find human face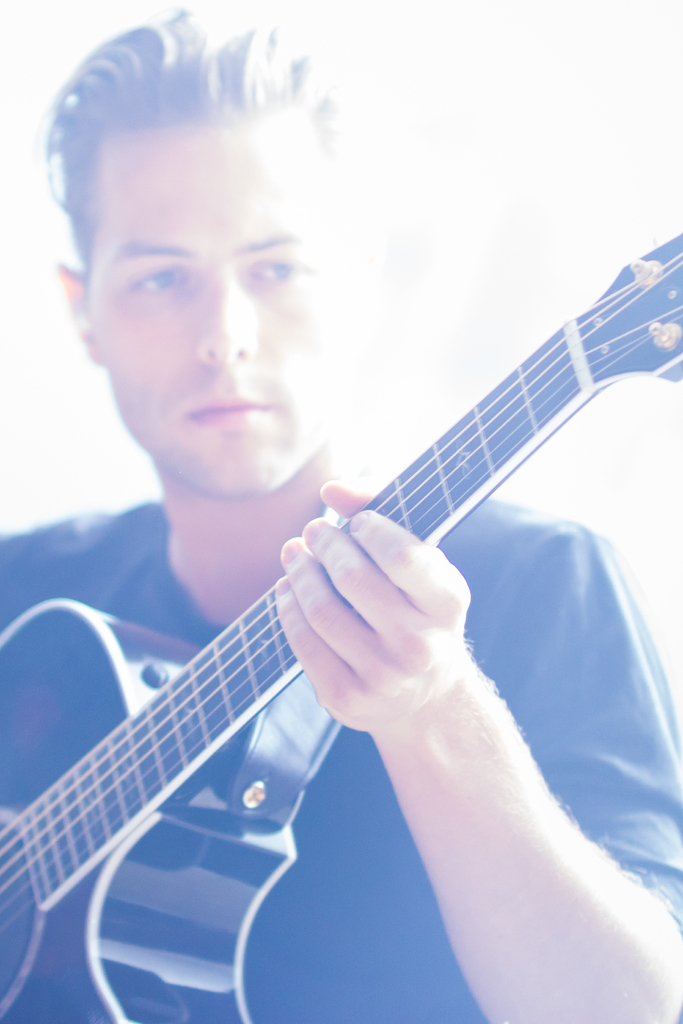
(left=101, top=122, right=353, bottom=495)
